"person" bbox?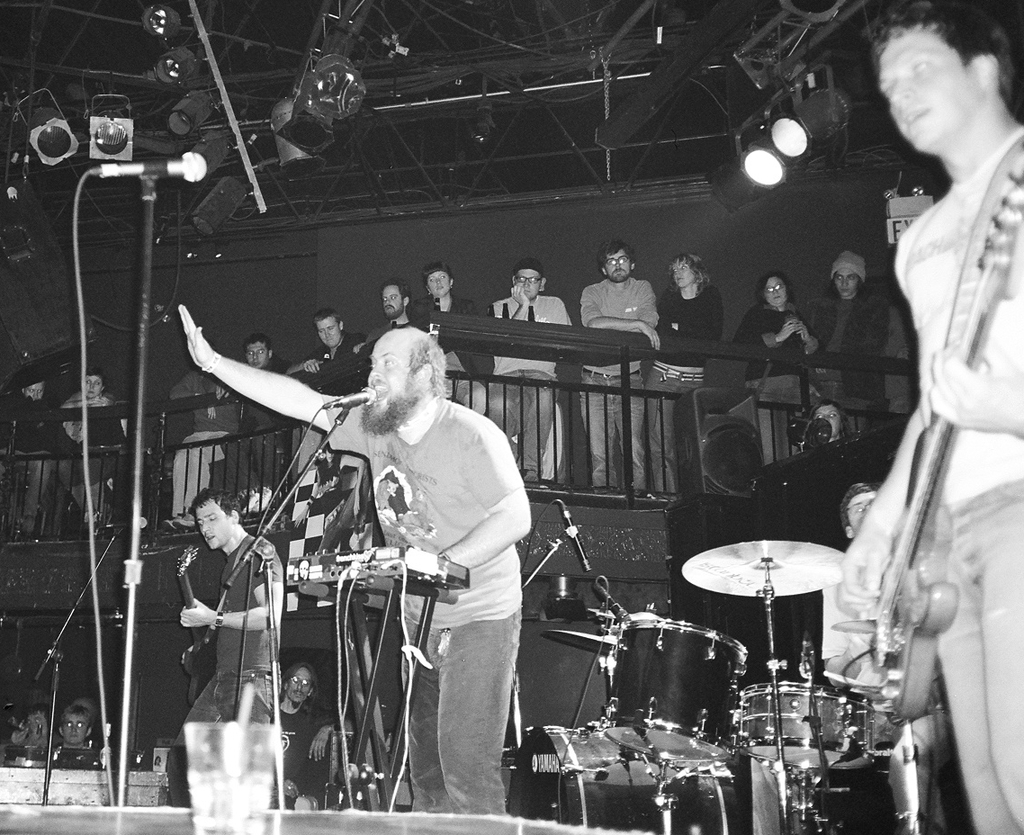
l=228, t=295, r=504, b=772
